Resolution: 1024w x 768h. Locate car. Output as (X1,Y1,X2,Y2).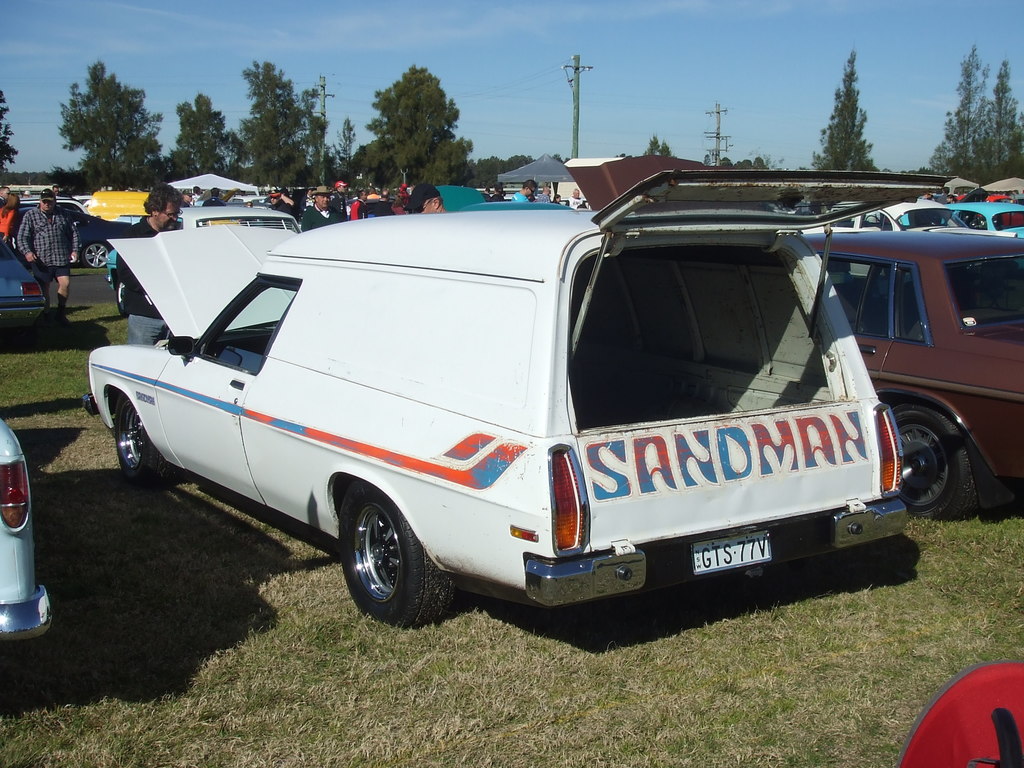
(899,202,1023,233).
